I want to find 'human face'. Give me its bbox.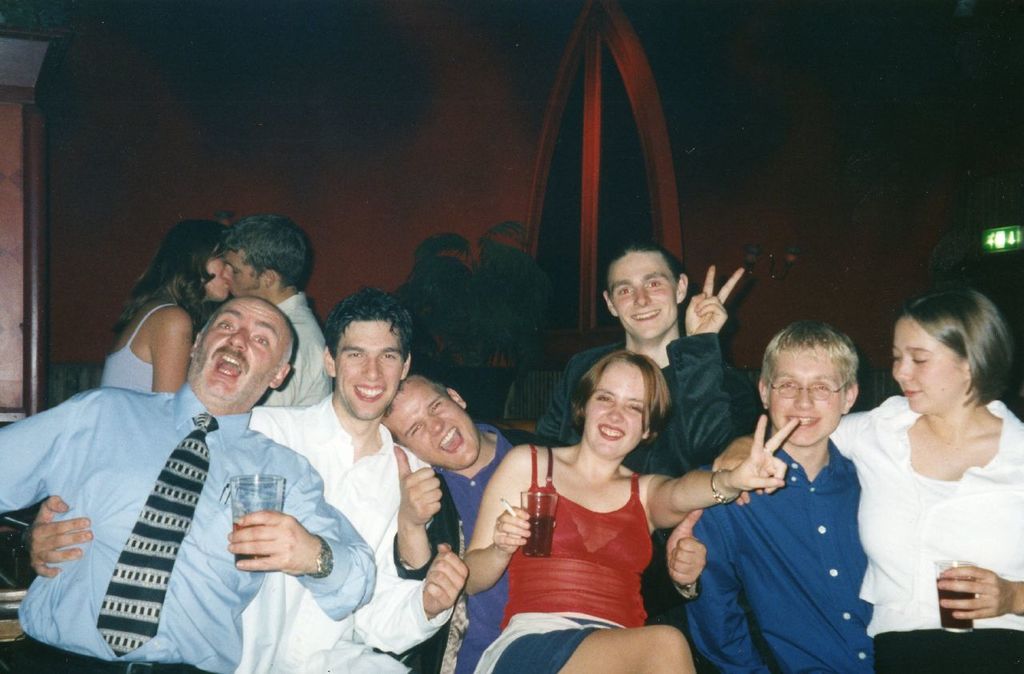
crop(604, 249, 677, 337).
